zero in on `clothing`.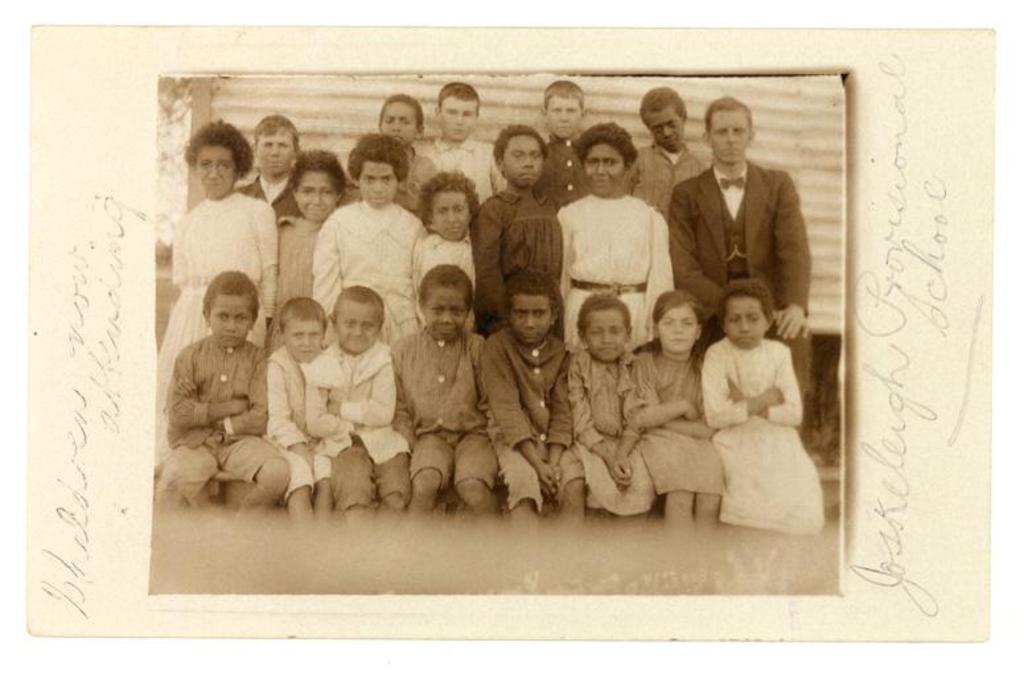
Zeroed in: <region>246, 170, 293, 229</region>.
